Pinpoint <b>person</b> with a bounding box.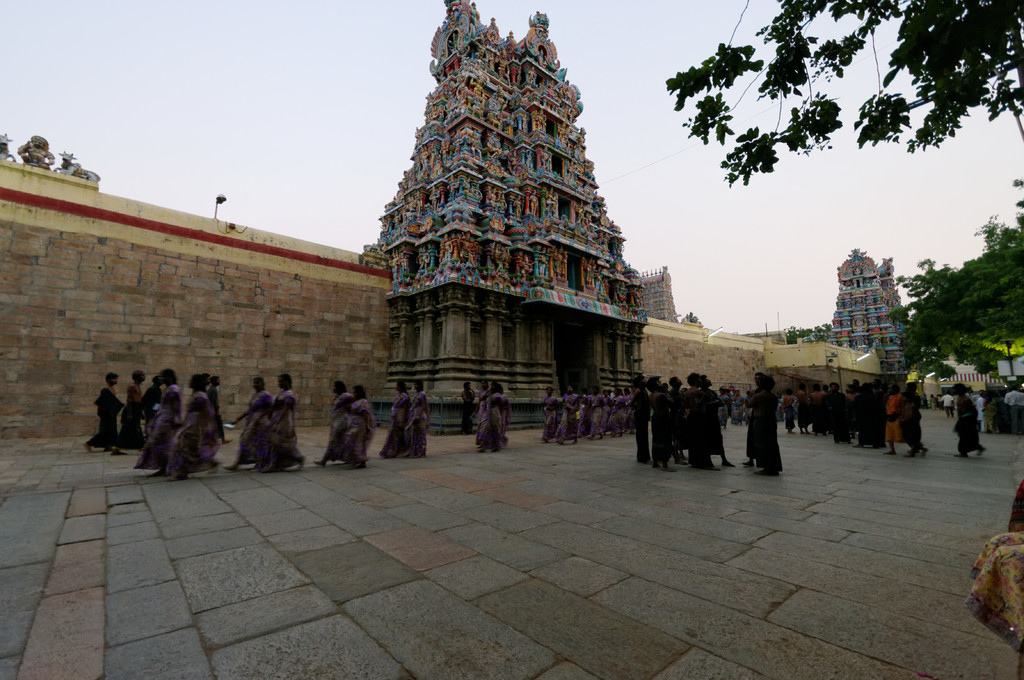
259/368/307/475.
